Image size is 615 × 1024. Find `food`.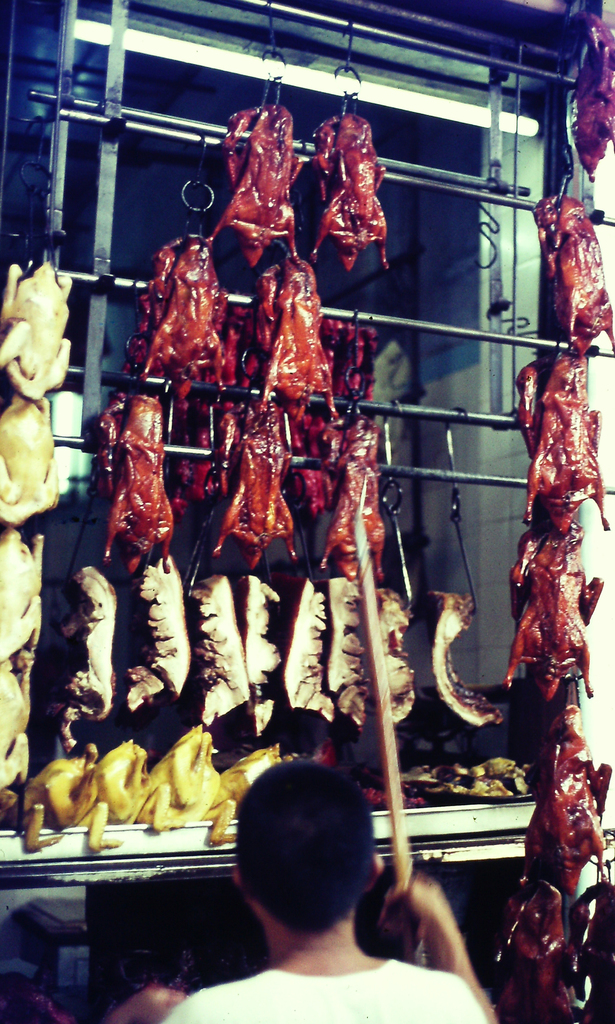
x1=308 y1=109 x2=394 y2=268.
